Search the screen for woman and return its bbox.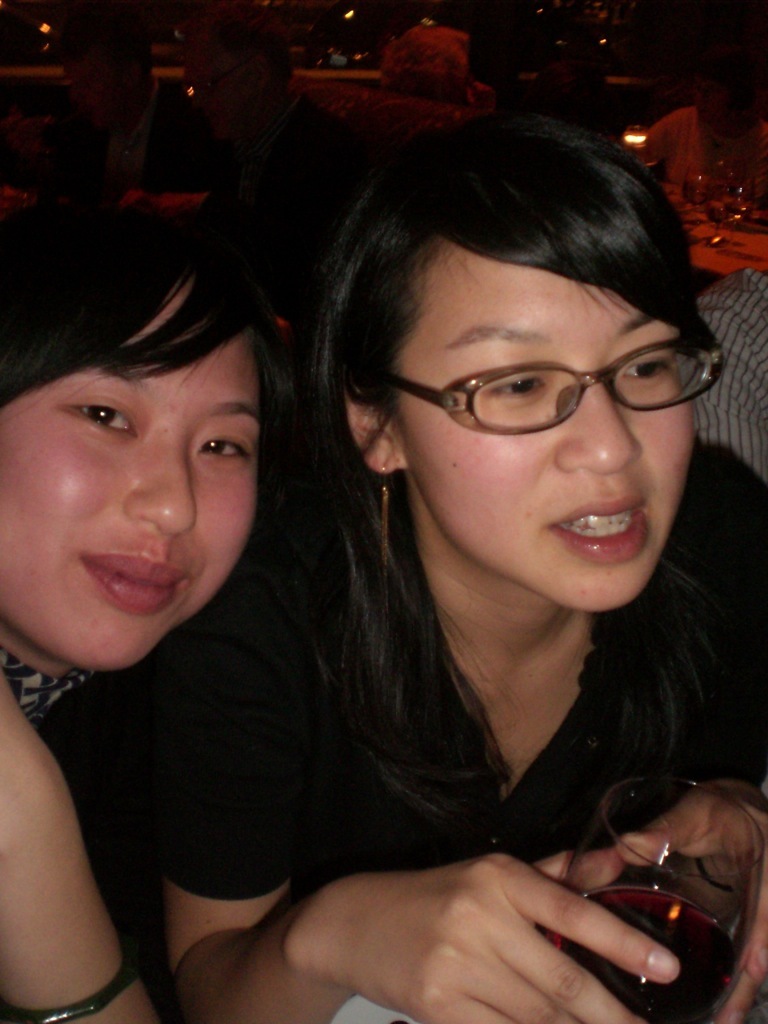
Found: 142, 106, 767, 1008.
